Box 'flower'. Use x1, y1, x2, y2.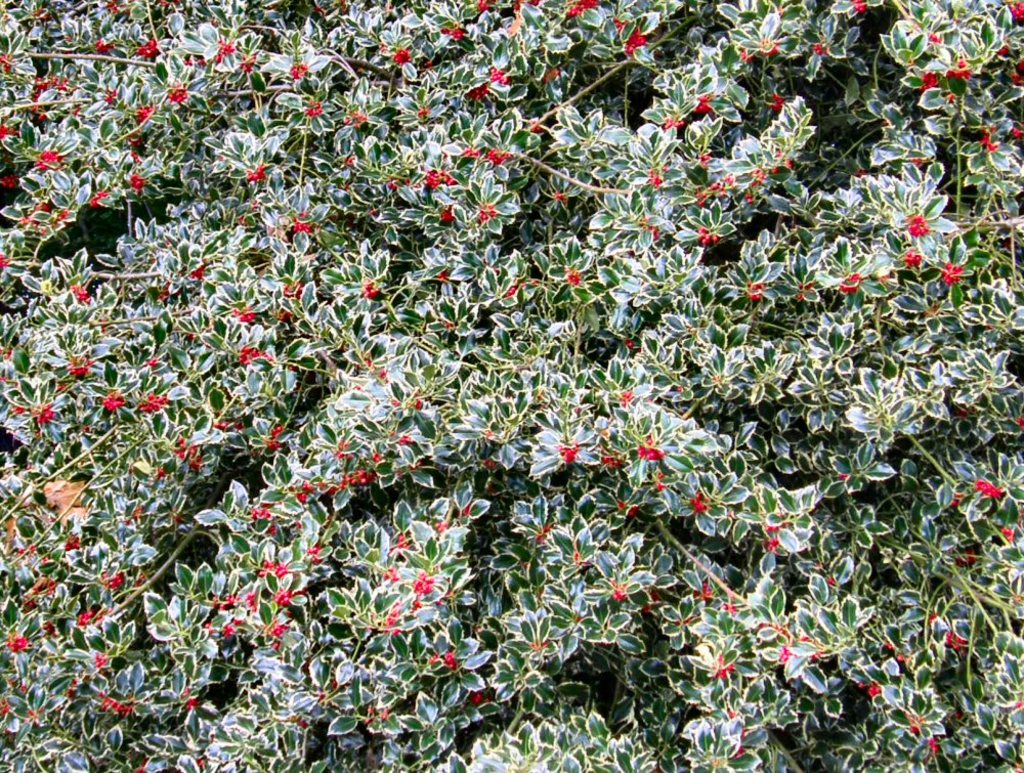
920, 71, 942, 91.
